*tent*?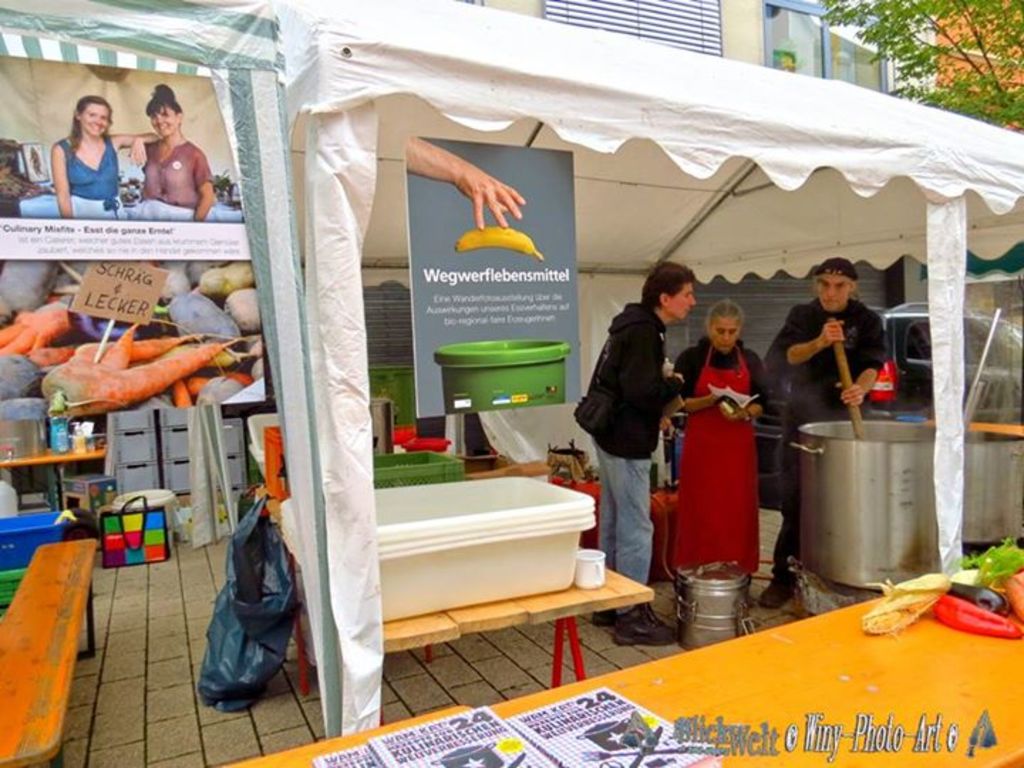
(272,0,1023,734)
